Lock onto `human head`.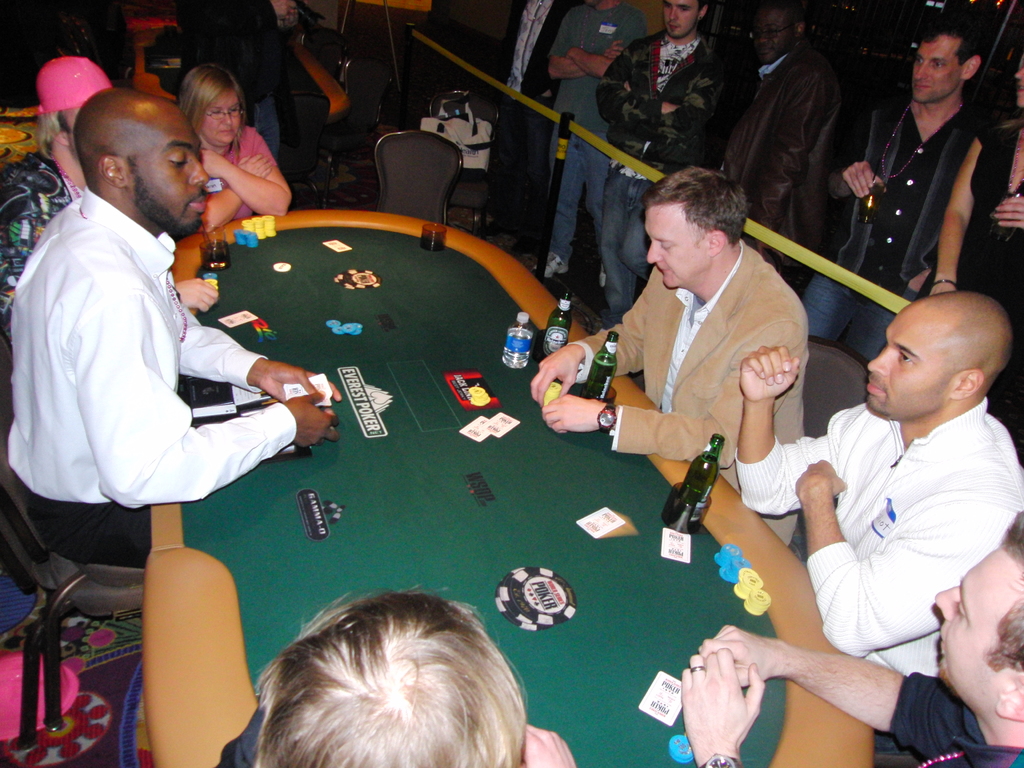
Locked: 178:64:245:145.
